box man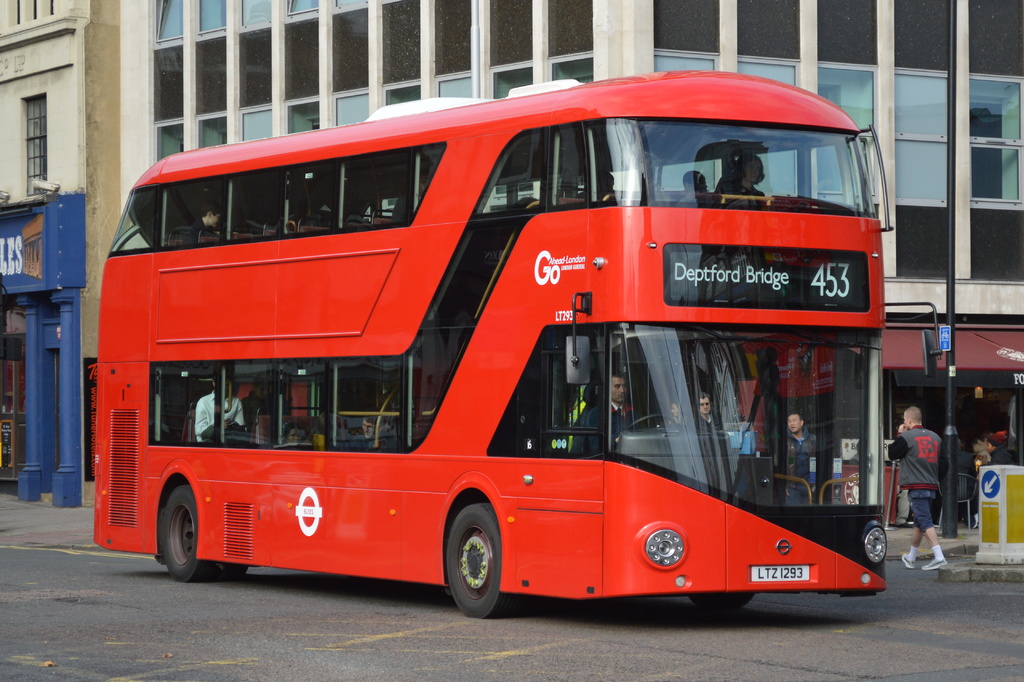
[193,375,250,444]
